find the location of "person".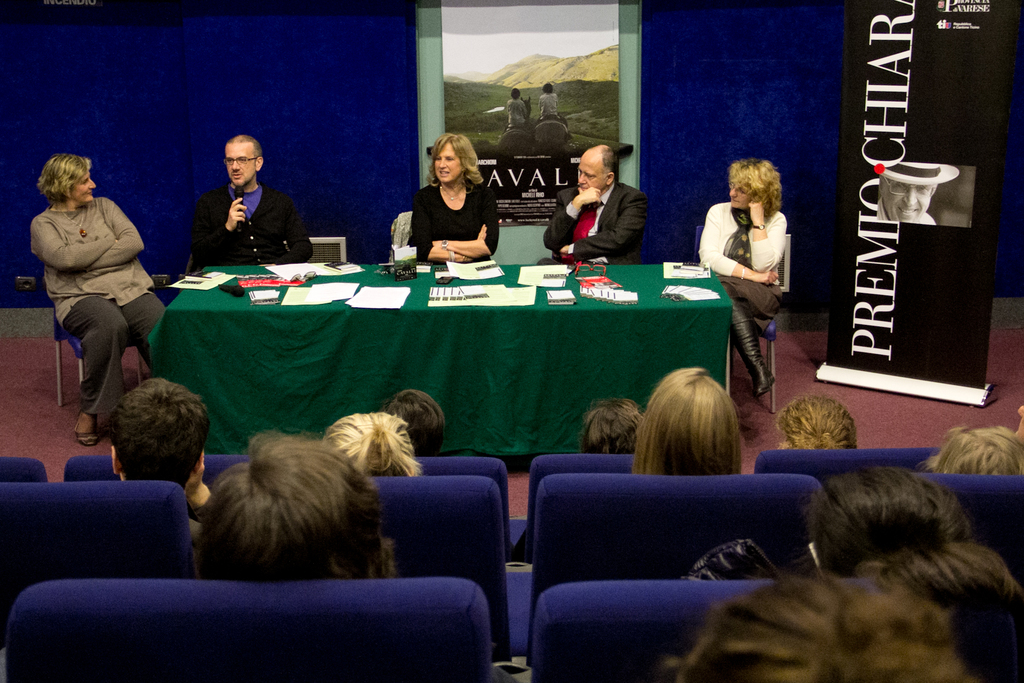
Location: box=[531, 79, 560, 125].
